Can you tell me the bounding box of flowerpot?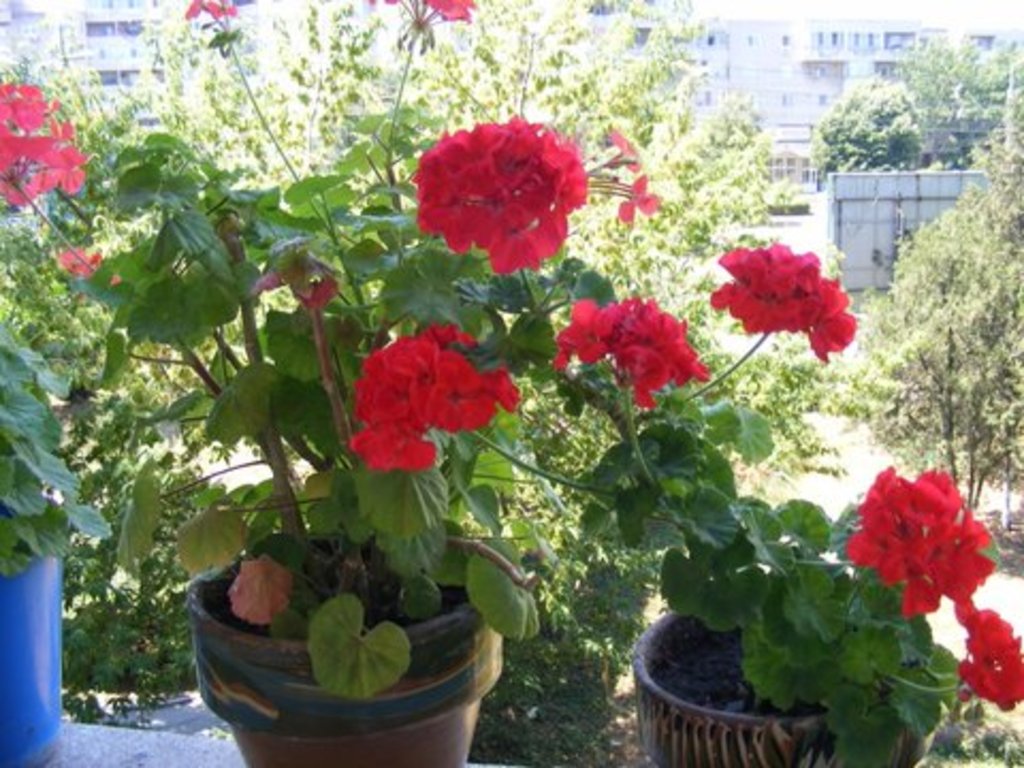
l=636, t=608, r=913, b=766.
